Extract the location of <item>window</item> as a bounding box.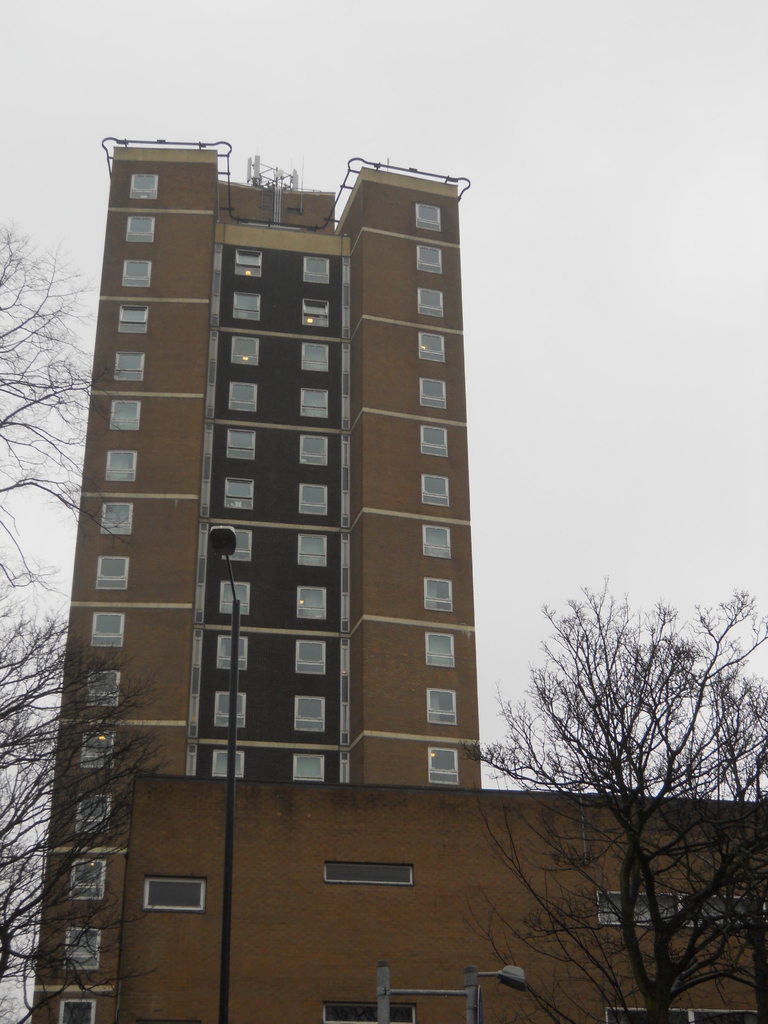
<box>292,751,322,781</box>.
